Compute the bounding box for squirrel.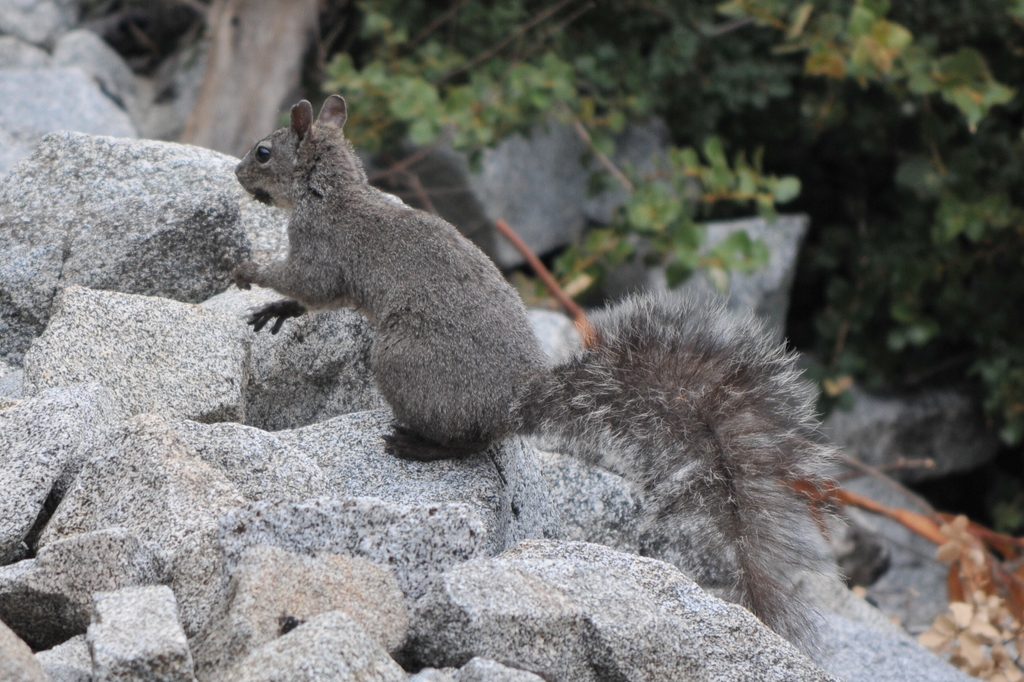
box=[224, 88, 832, 667].
